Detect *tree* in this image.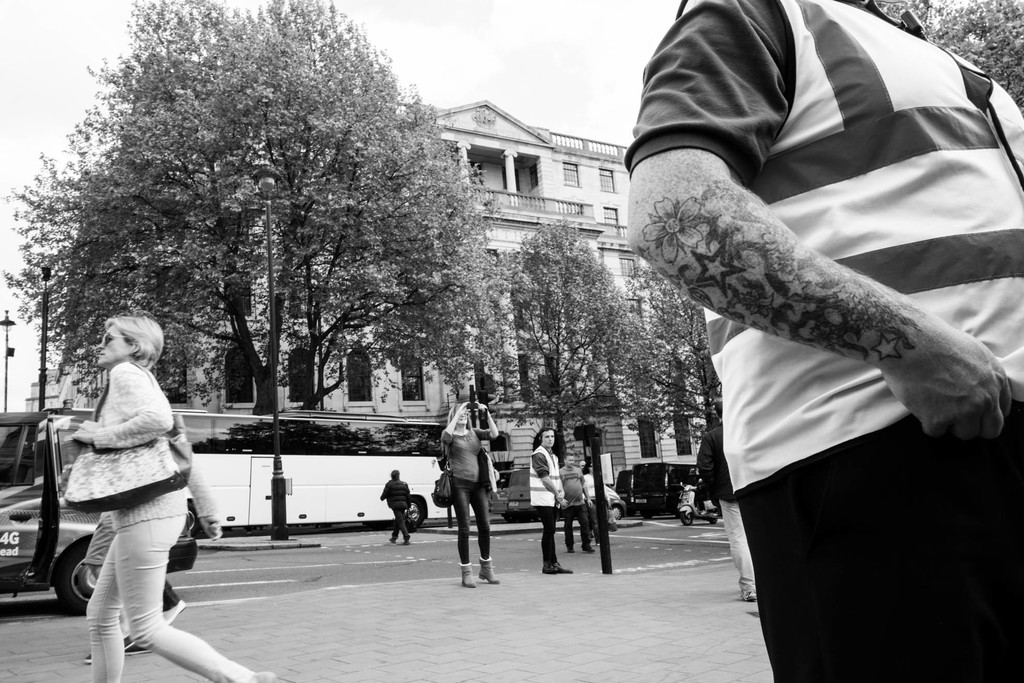
Detection: 842 0 1023 119.
